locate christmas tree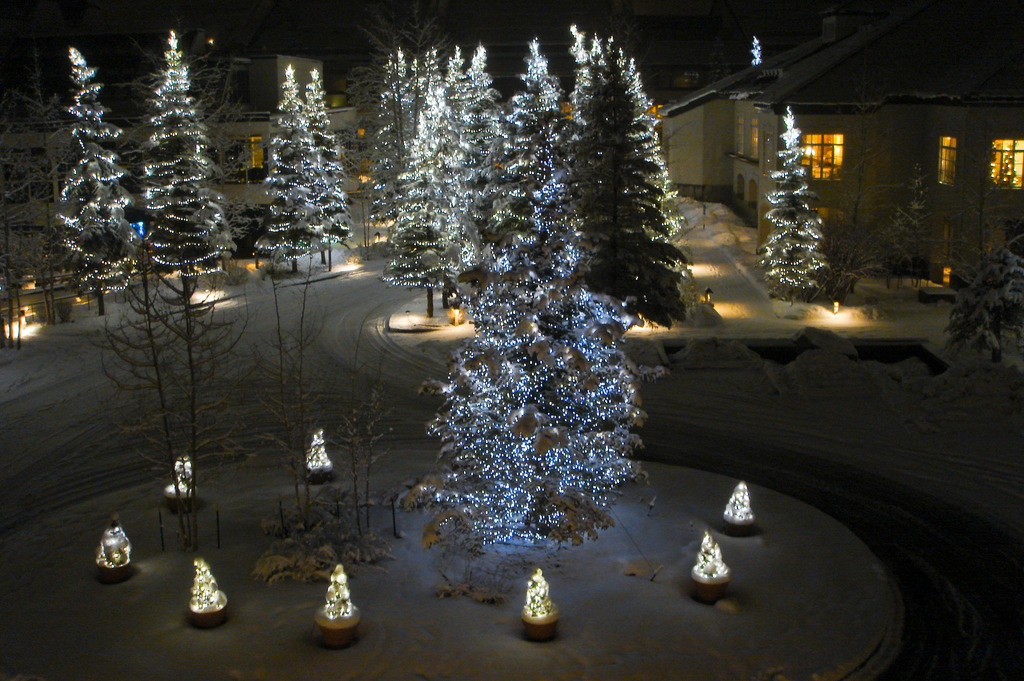
<bbox>300, 62, 344, 225</bbox>
